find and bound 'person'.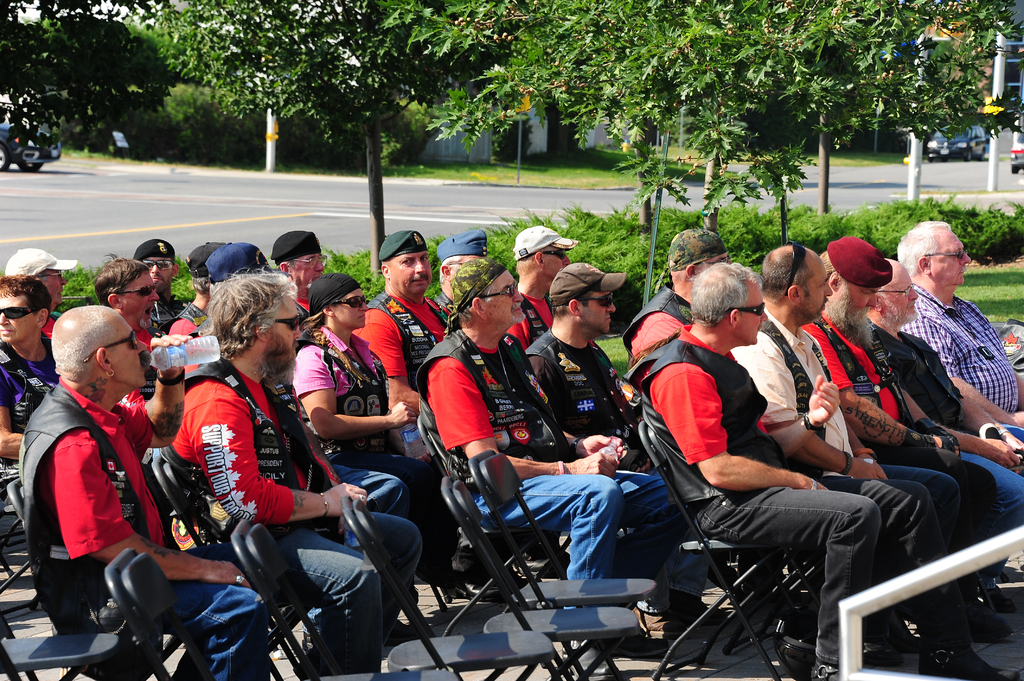
Bound: bbox=[130, 238, 188, 333].
